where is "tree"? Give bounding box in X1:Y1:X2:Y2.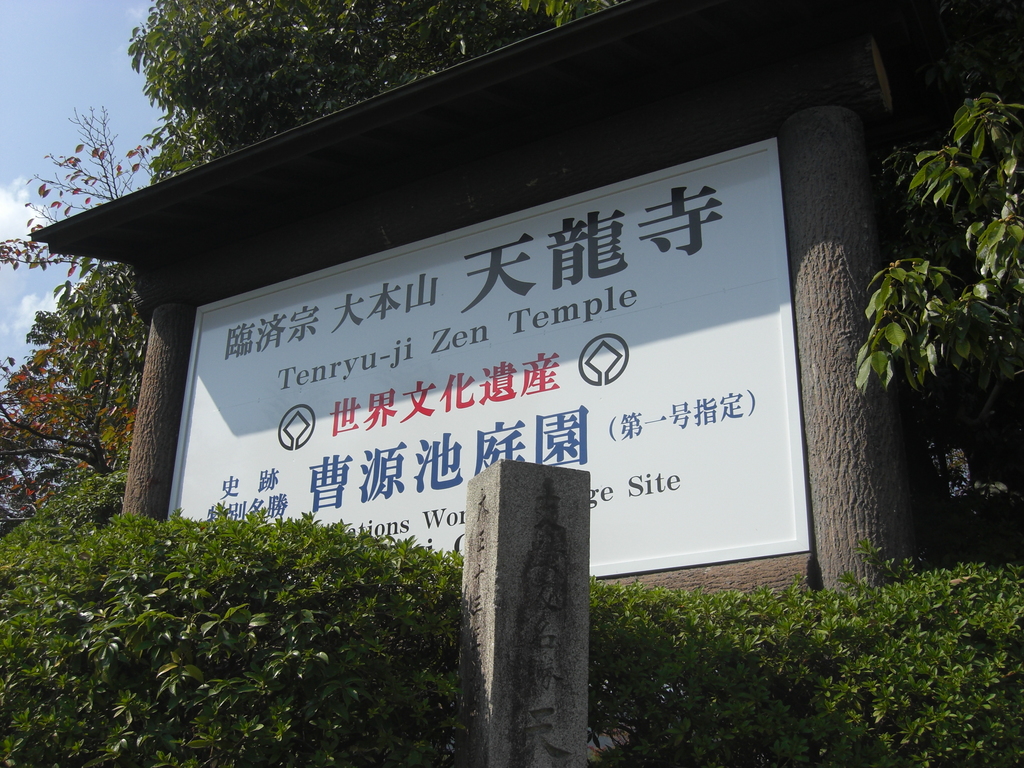
0:509:456:767.
